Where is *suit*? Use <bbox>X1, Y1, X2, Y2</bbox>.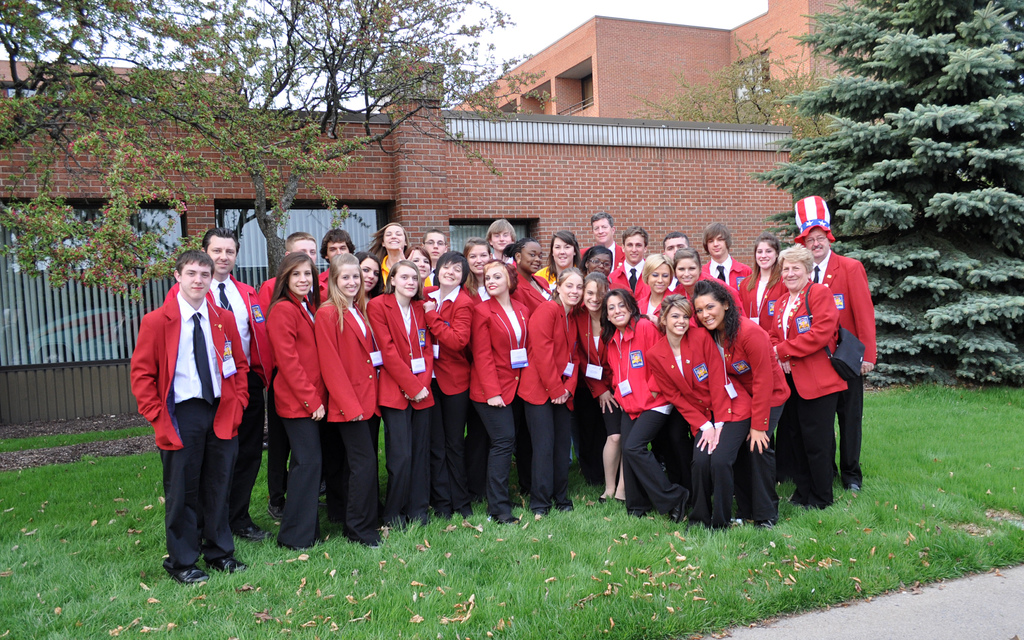
<bbox>706, 308, 793, 517</bbox>.
